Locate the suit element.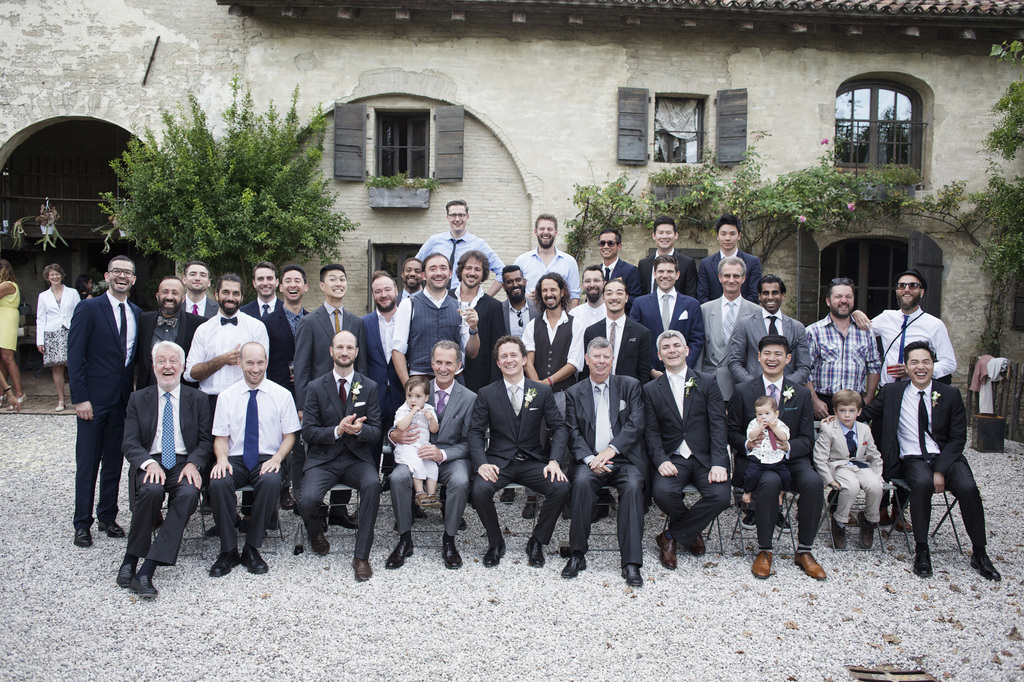
Element bbox: l=360, t=306, r=399, b=468.
